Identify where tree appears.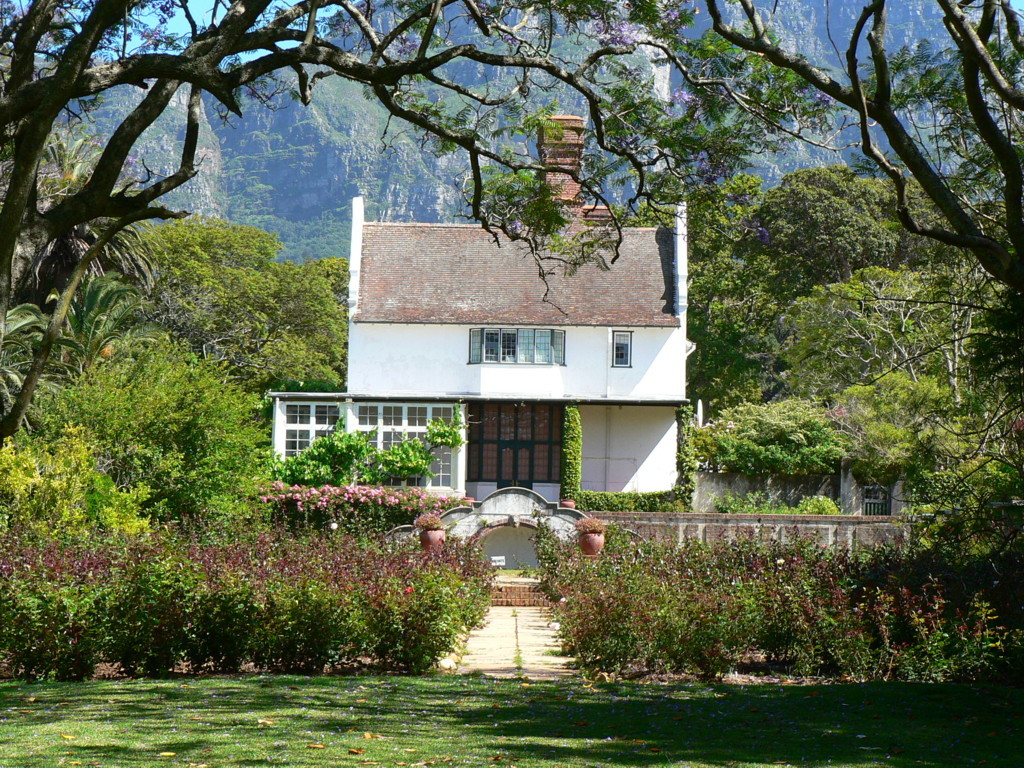
Appears at left=621, top=0, right=1023, bottom=639.
